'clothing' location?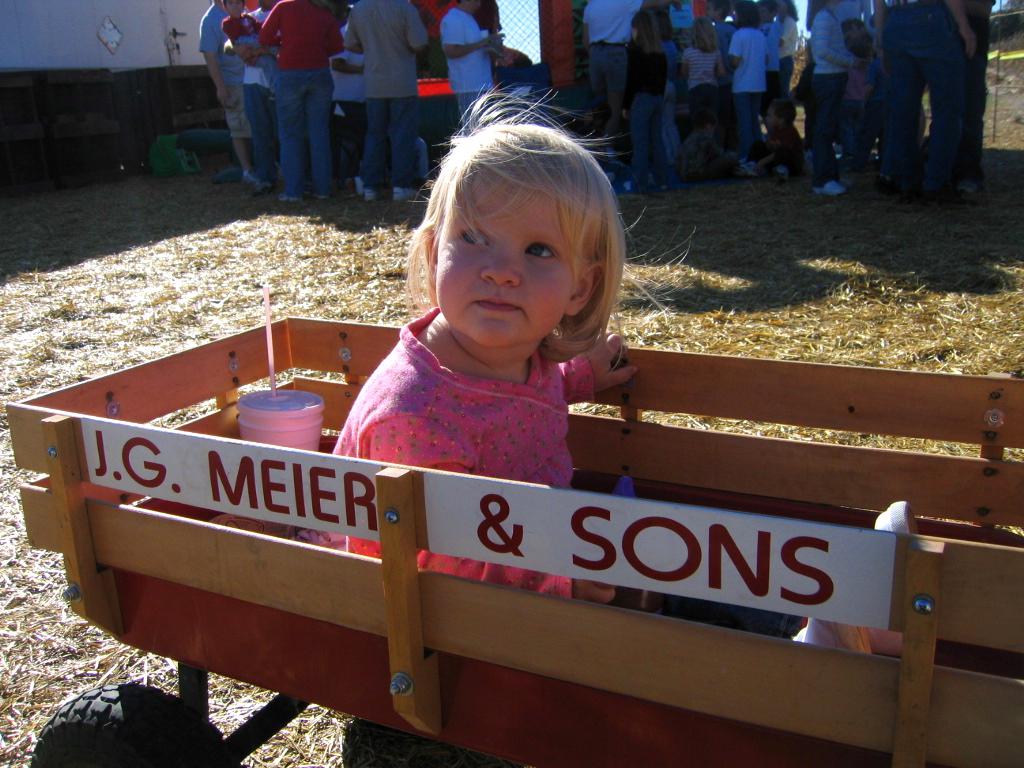
detection(580, 0, 638, 47)
